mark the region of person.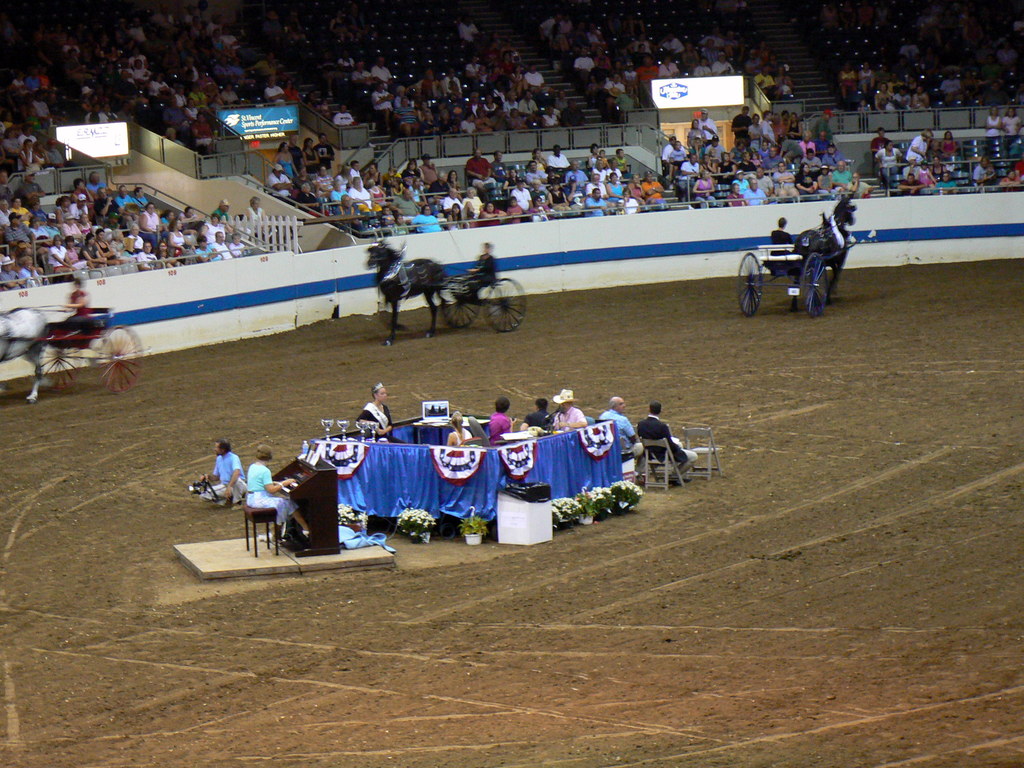
Region: (left=221, top=197, right=233, bottom=225).
